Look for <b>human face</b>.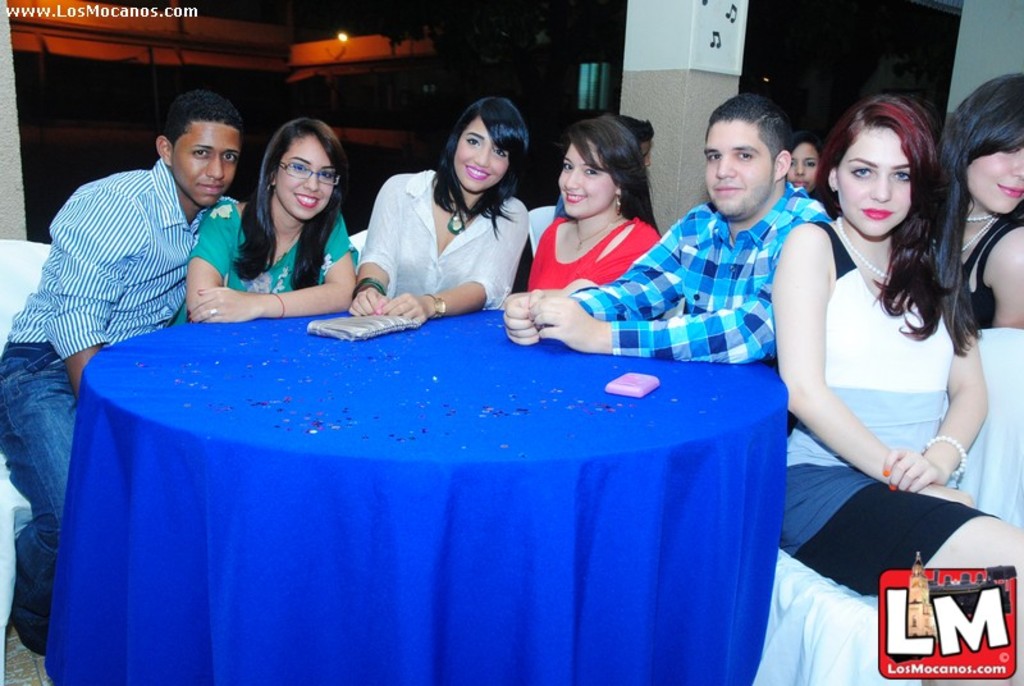
Found: (453, 116, 513, 189).
